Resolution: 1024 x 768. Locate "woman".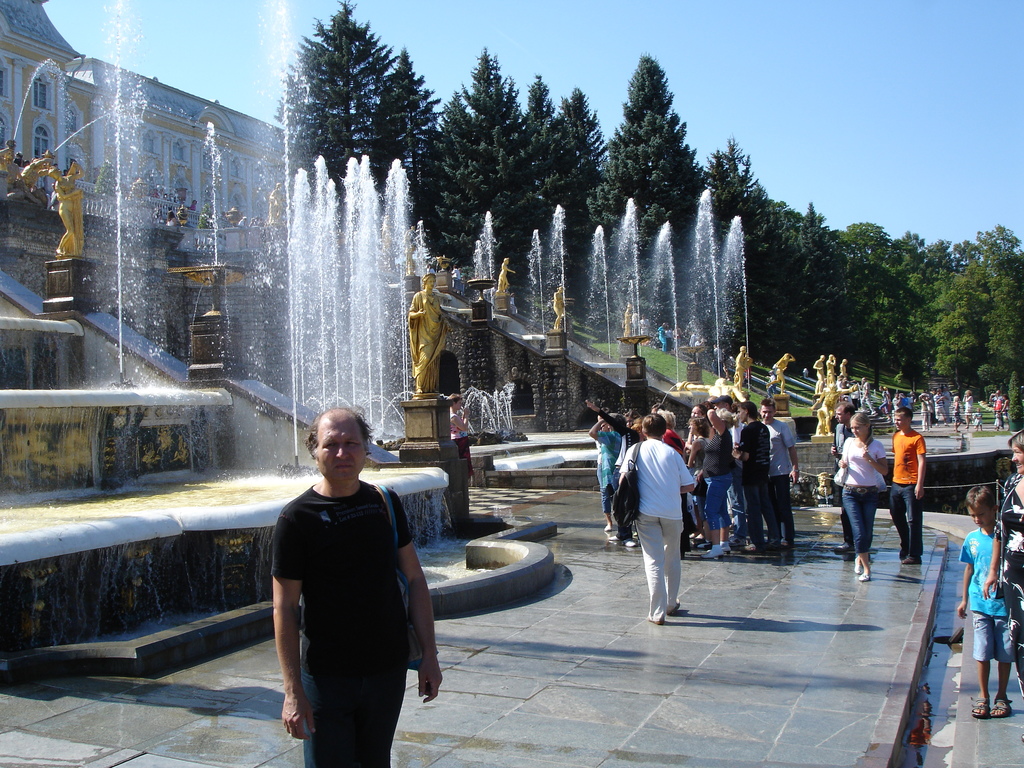
838:415:881:582.
